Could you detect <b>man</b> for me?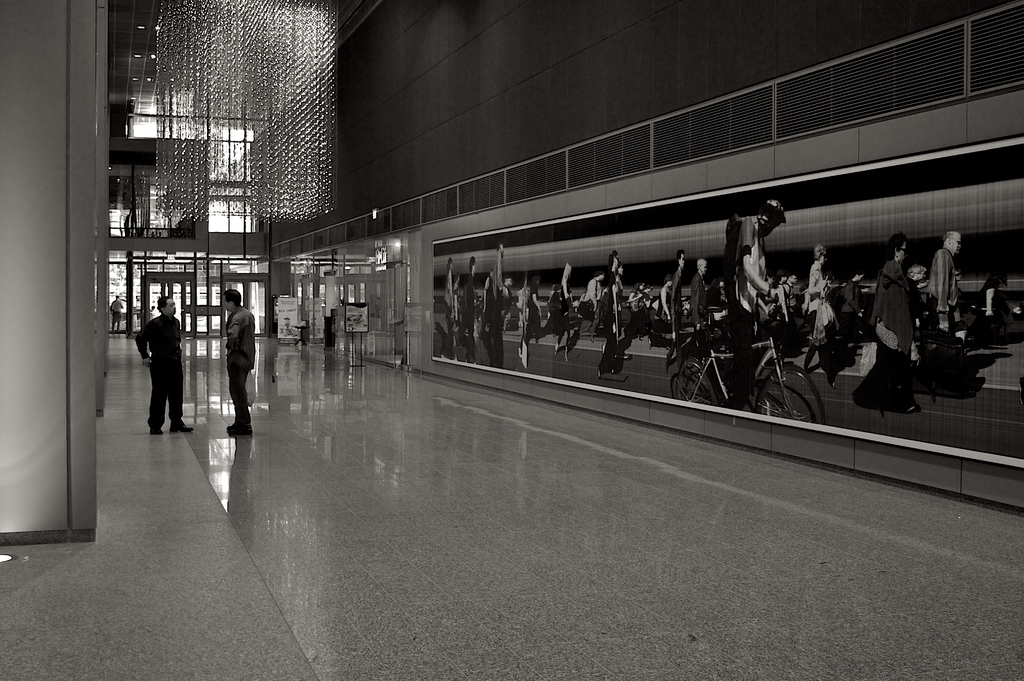
Detection result: [460,256,478,367].
